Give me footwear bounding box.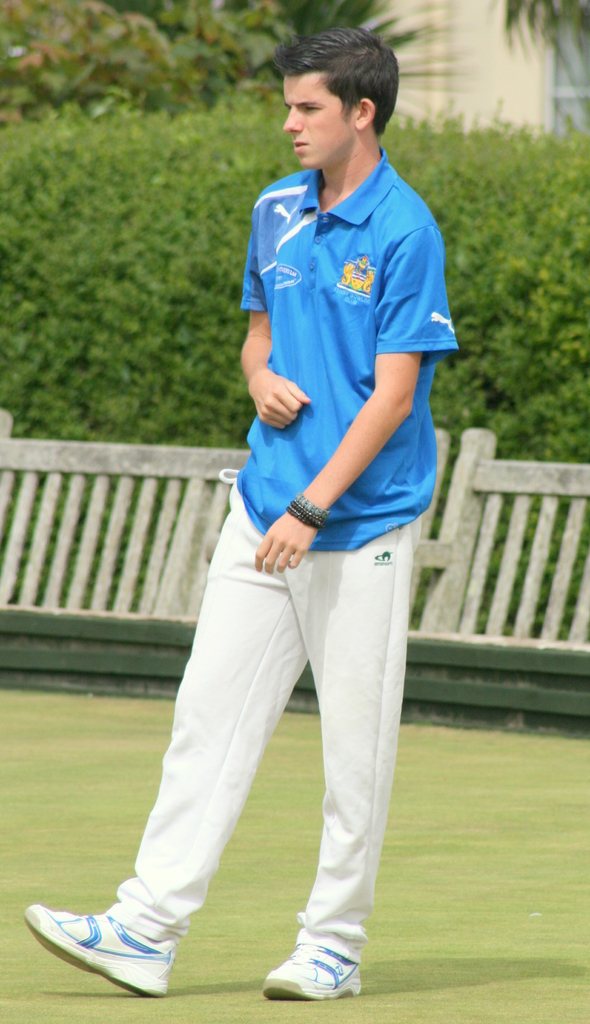
Rect(247, 945, 368, 1001).
